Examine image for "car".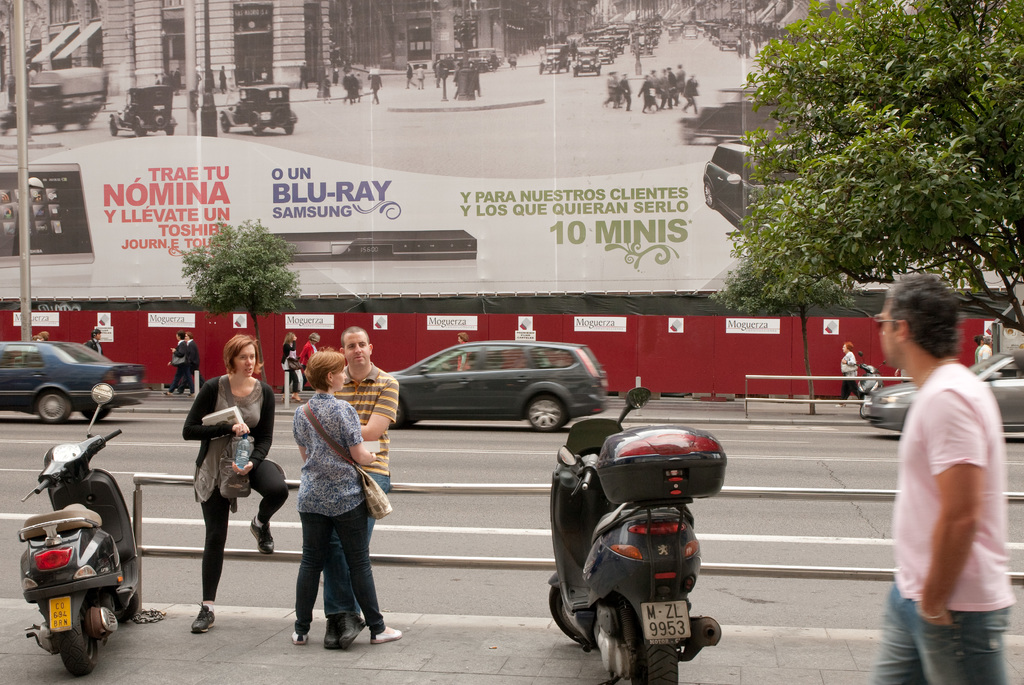
Examination result: [left=675, top=100, right=771, bottom=152].
